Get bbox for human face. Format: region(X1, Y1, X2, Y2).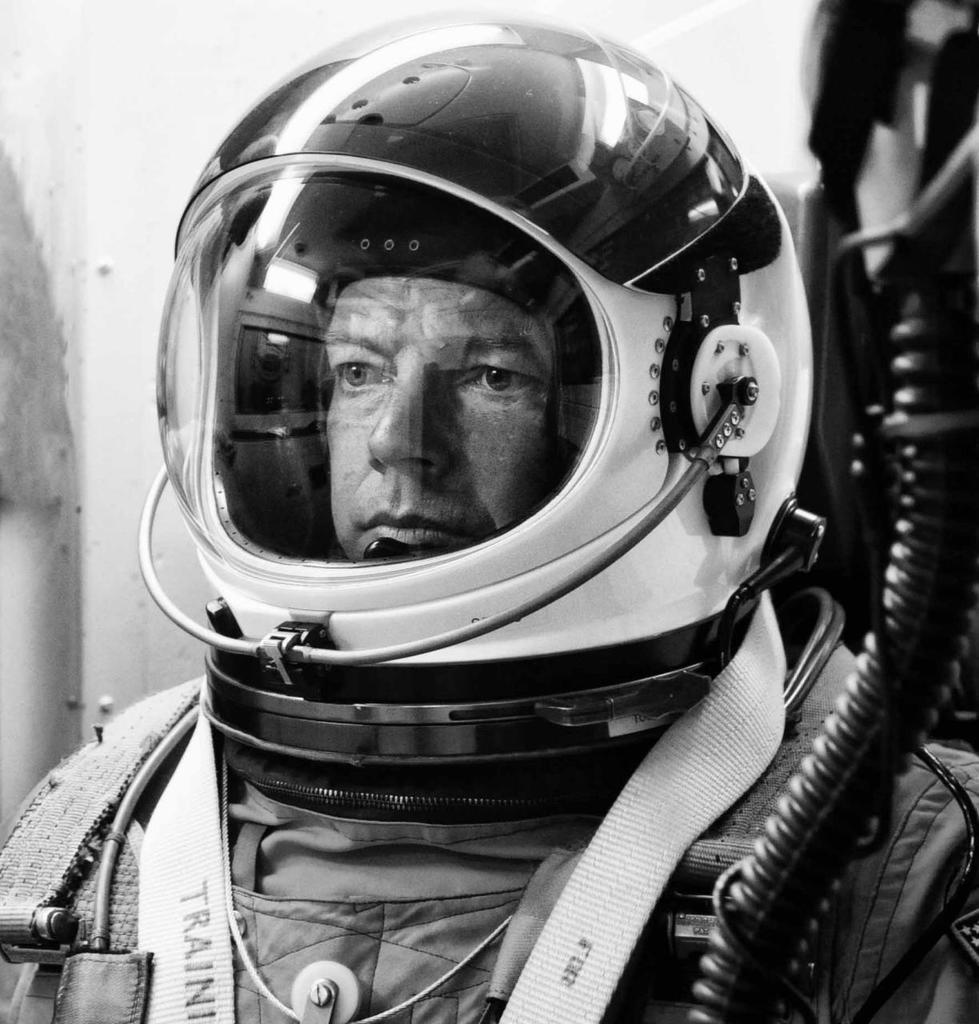
region(310, 270, 559, 557).
